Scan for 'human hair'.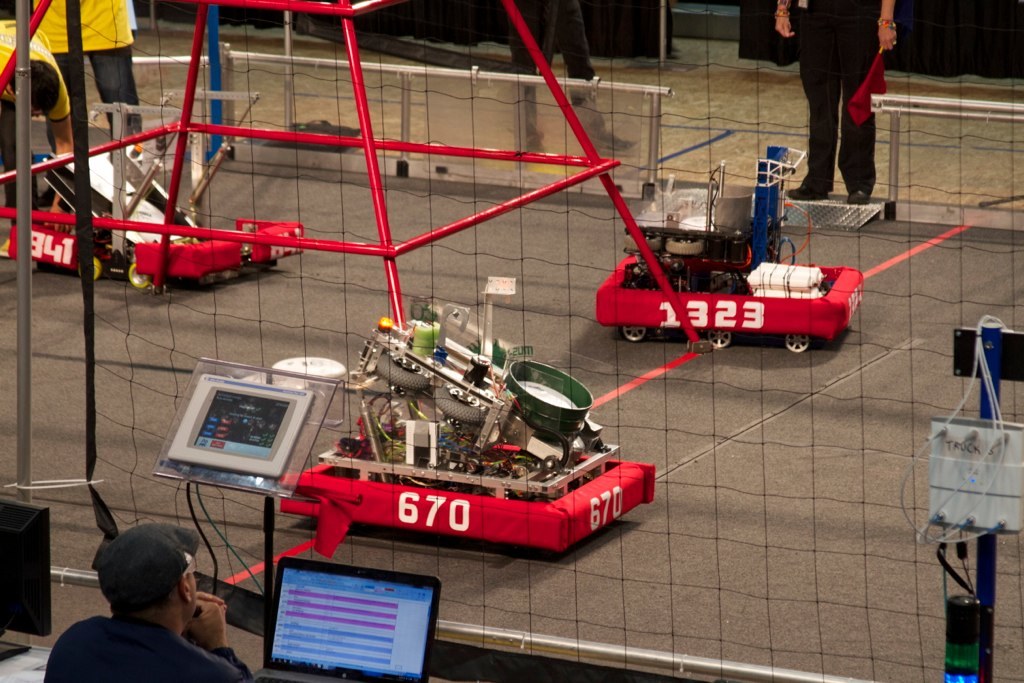
Scan result: 9 59 62 114.
